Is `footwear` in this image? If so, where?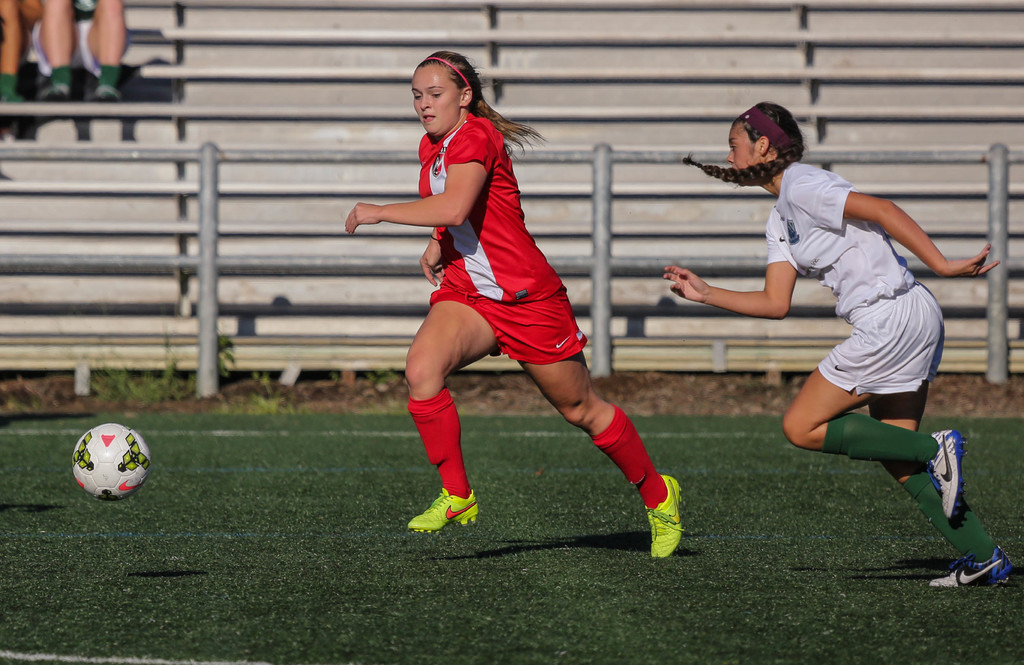
Yes, at bbox(945, 531, 1011, 601).
